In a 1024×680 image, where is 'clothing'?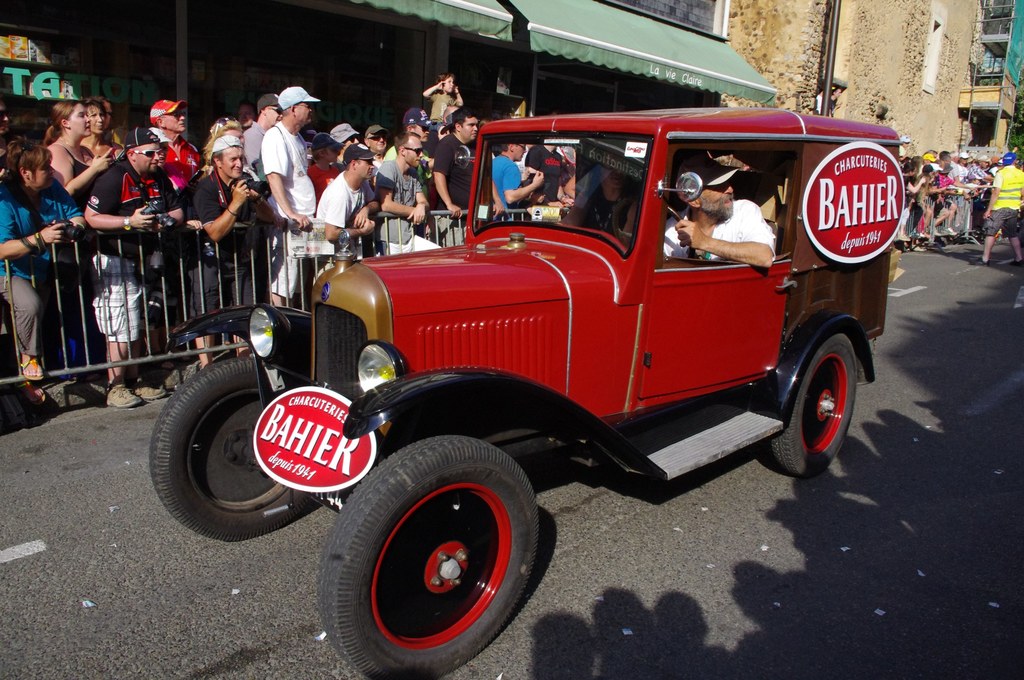
[490,155,520,209].
